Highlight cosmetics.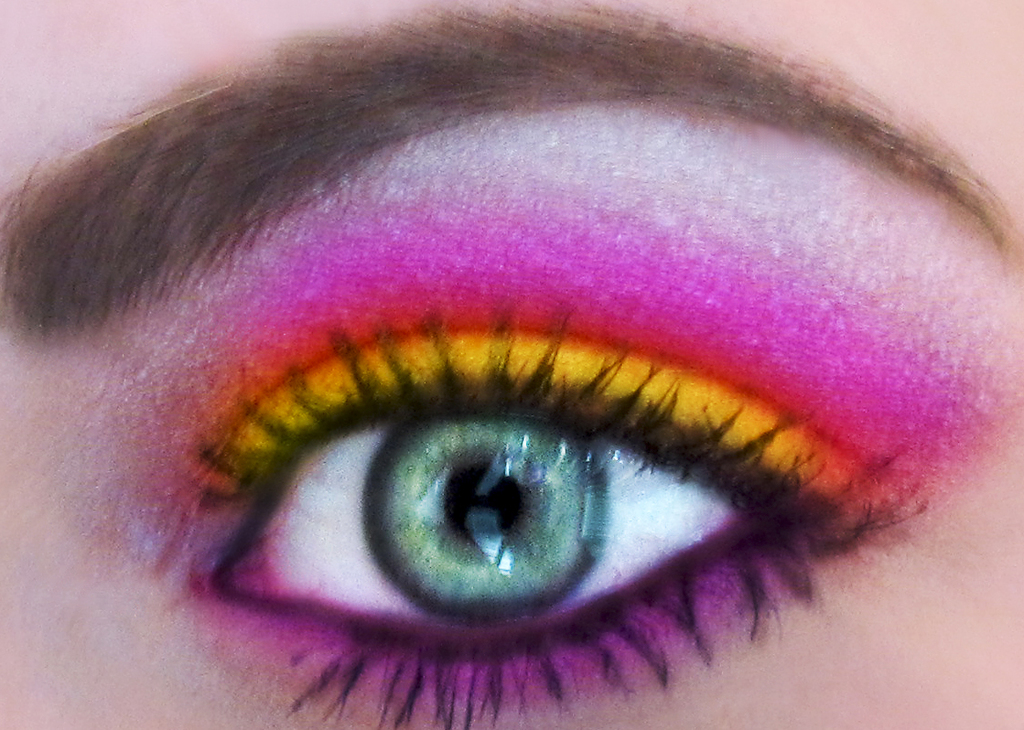
Highlighted region: [109,15,1023,729].
